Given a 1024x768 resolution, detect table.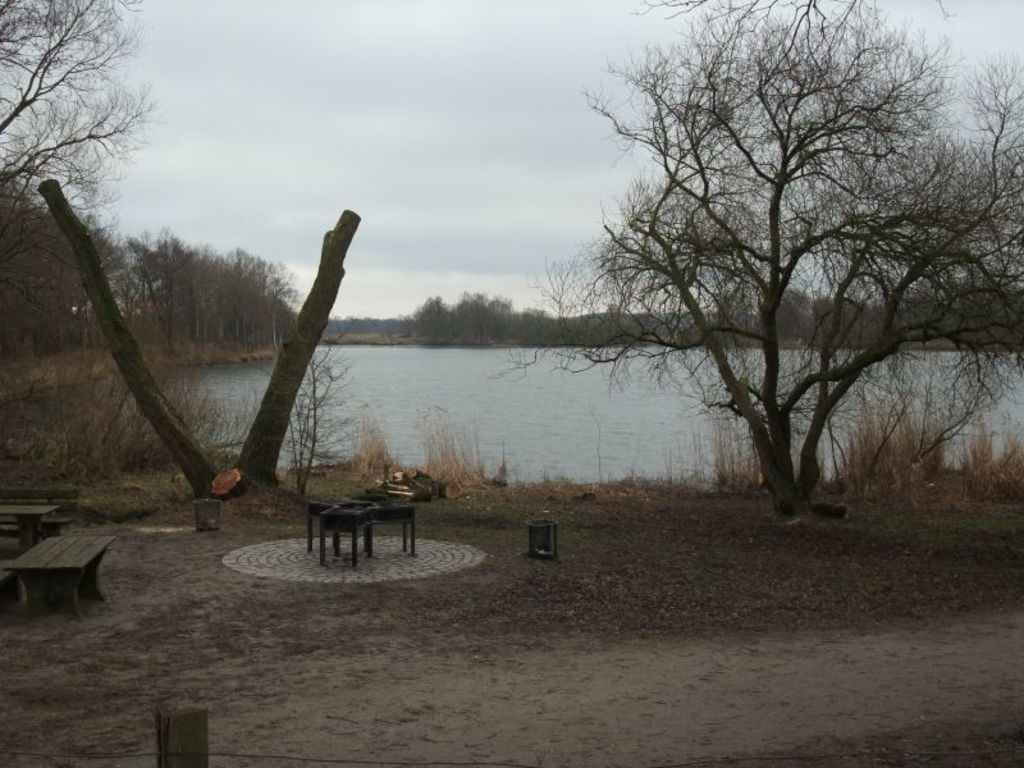
[291,486,428,567].
